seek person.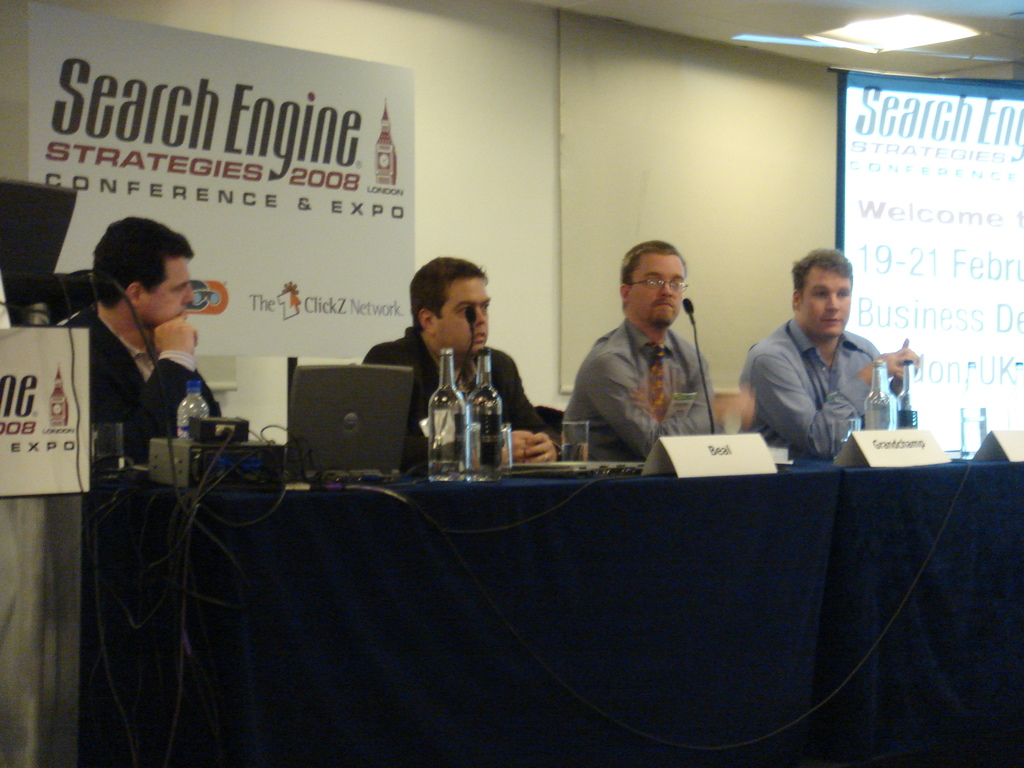
crop(564, 240, 757, 460).
